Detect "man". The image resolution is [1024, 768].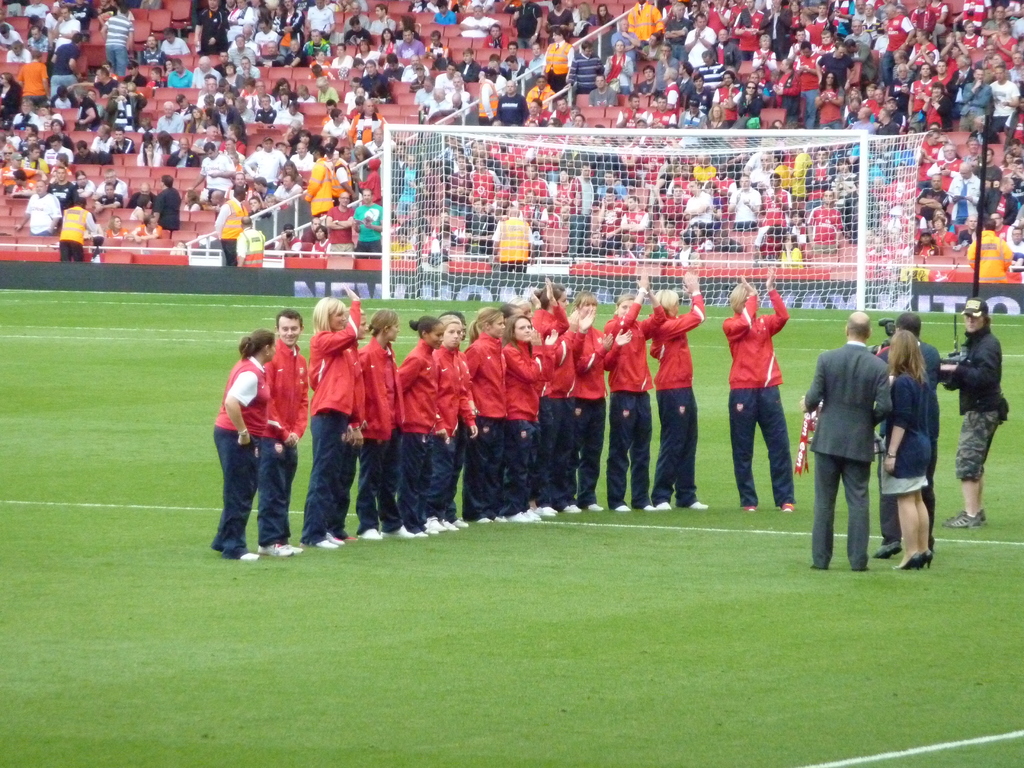
BBox(189, 144, 237, 198).
